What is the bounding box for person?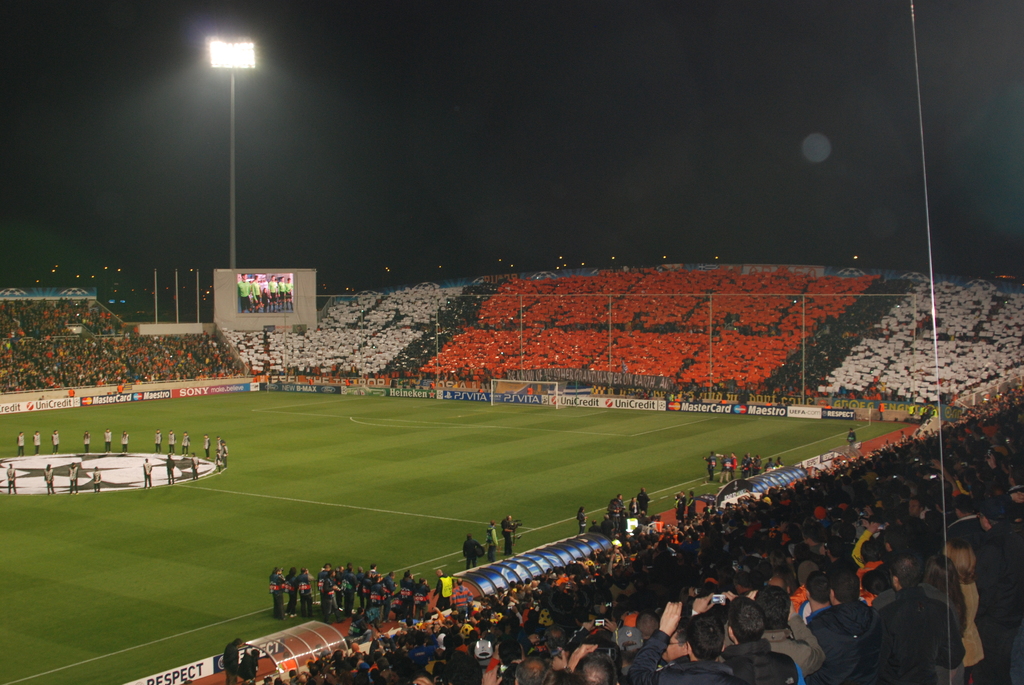
<bbox>777, 457, 785, 471</bbox>.
